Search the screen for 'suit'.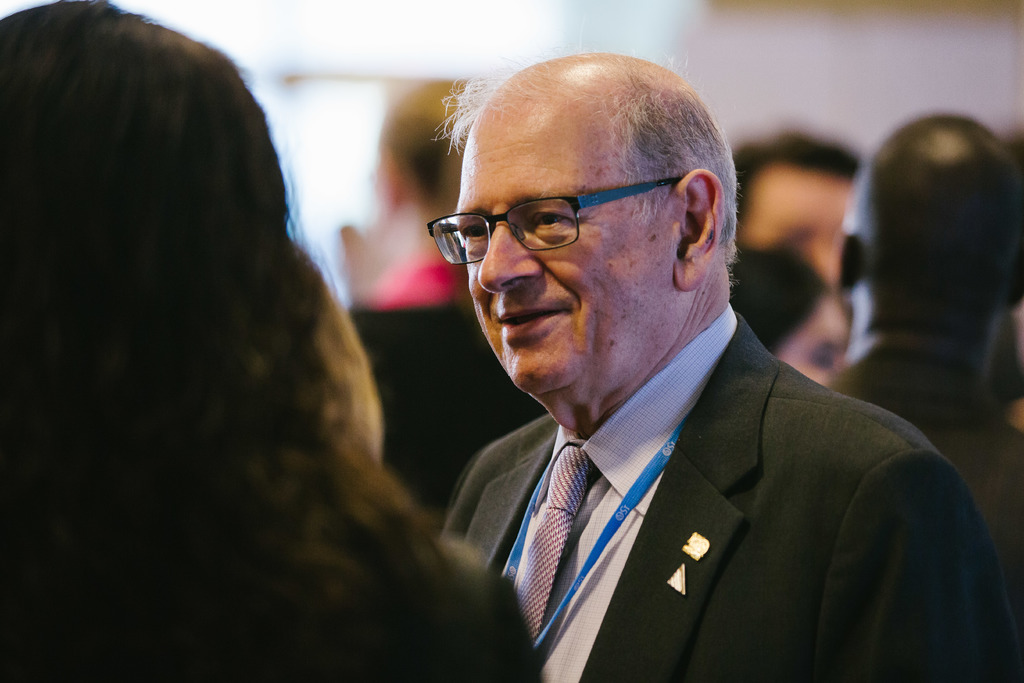
Found at 408:283:1014:662.
